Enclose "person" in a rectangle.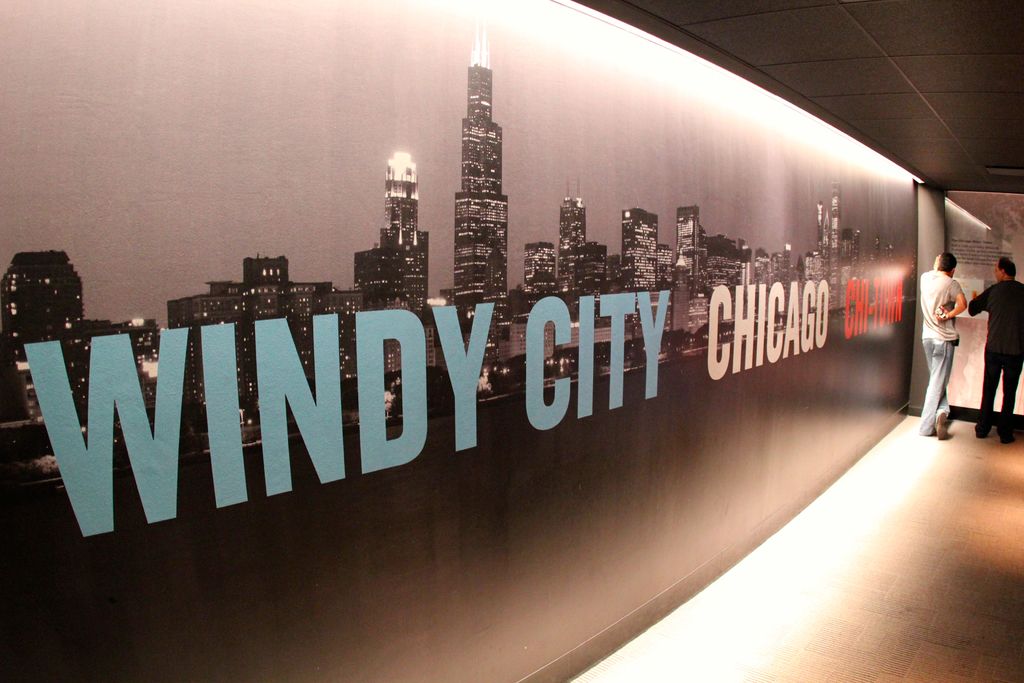
bbox(966, 258, 1023, 447).
